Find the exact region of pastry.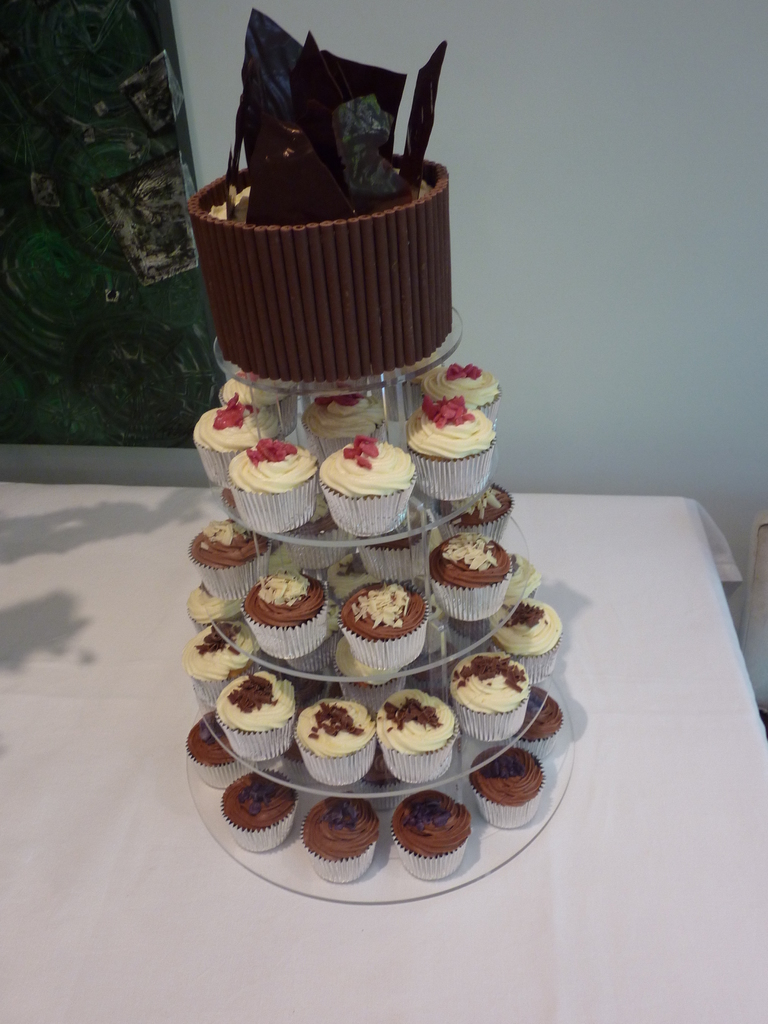
Exact region: Rect(431, 536, 506, 623).
